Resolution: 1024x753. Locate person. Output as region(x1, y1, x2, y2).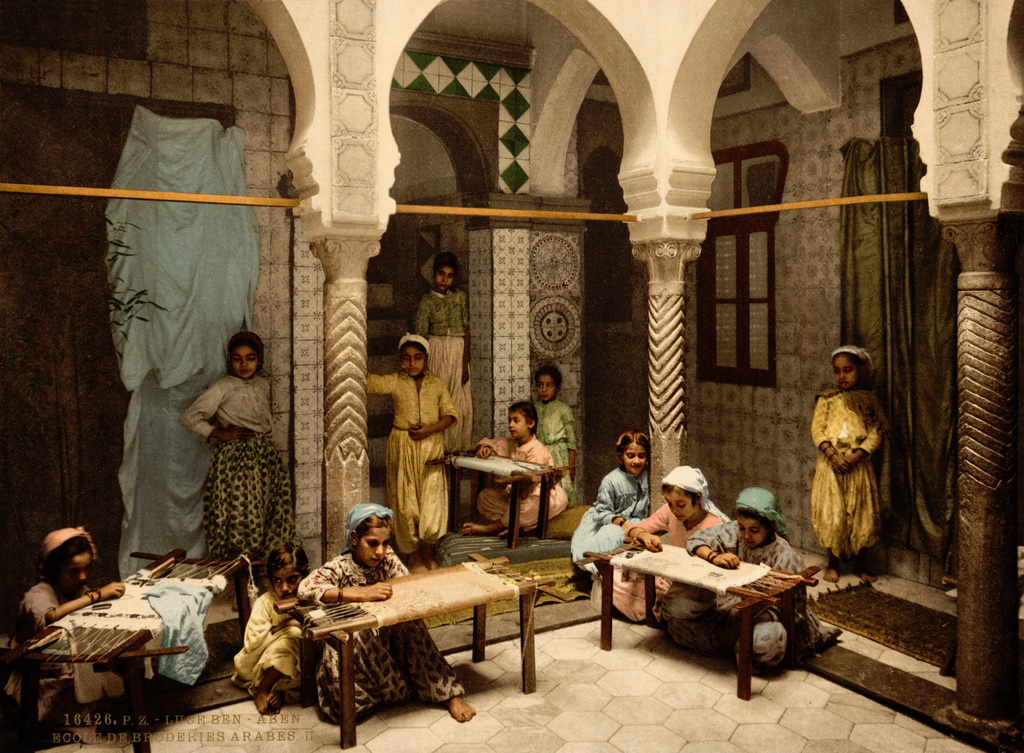
region(23, 521, 108, 697).
